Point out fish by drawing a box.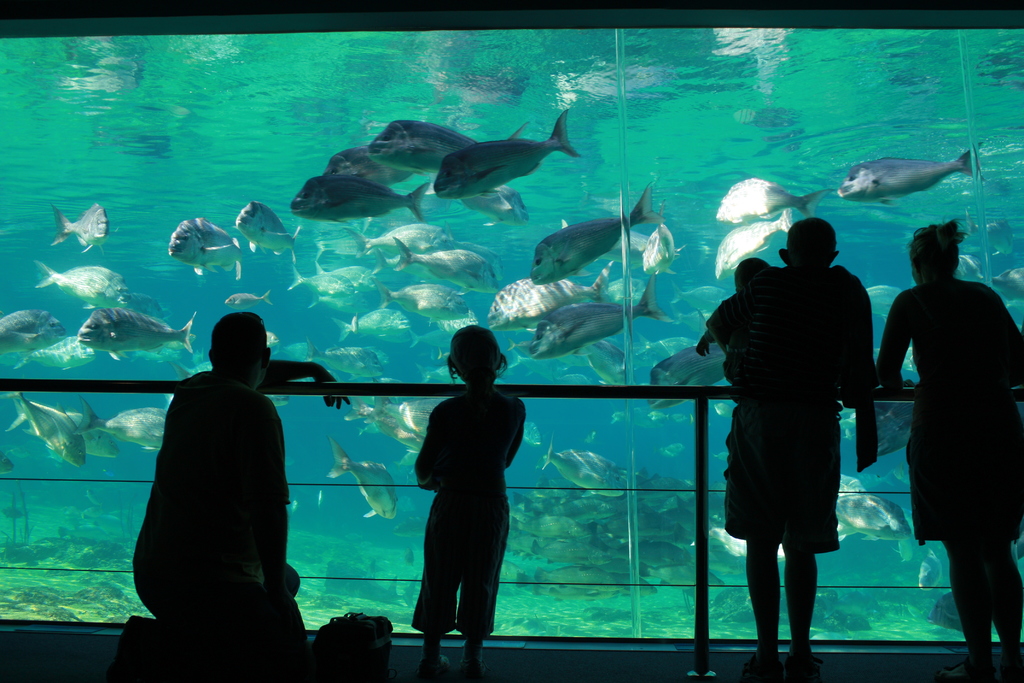
l=51, t=405, r=119, b=459.
